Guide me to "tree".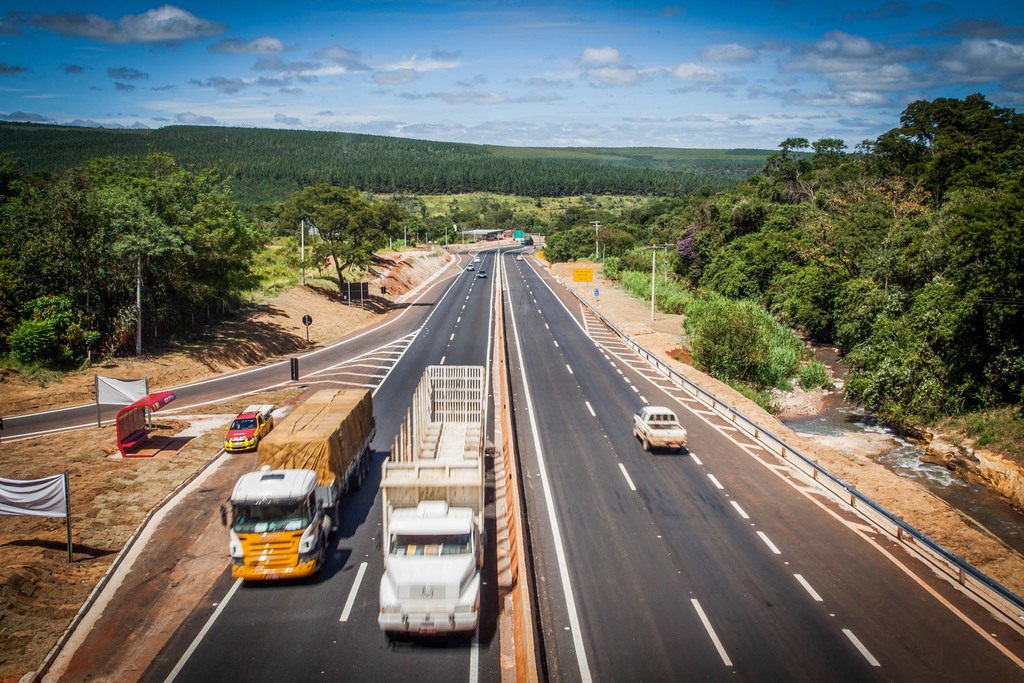
Guidance: region(669, 181, 858, 349).
